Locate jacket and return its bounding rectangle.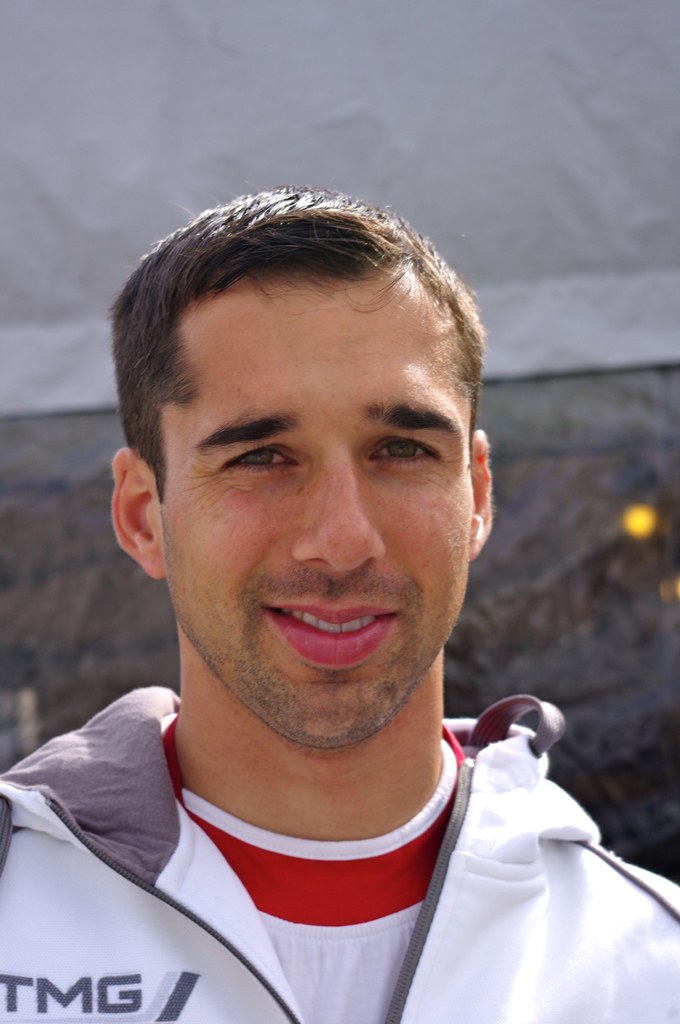
<region>0, 684, 679, 1023</region>.
